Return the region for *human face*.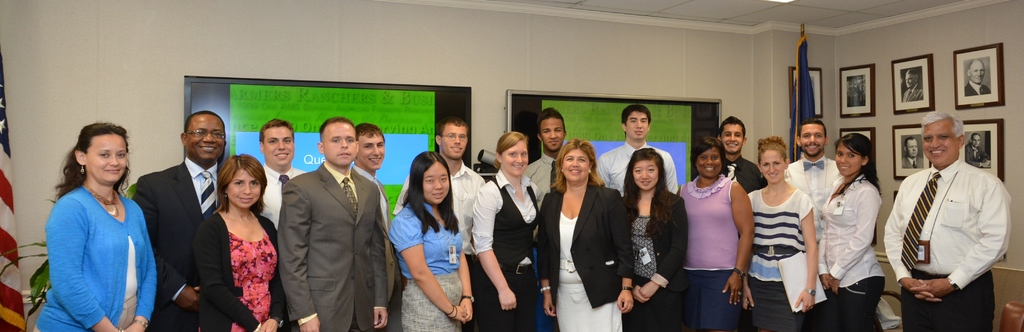
423:162:448:202.
